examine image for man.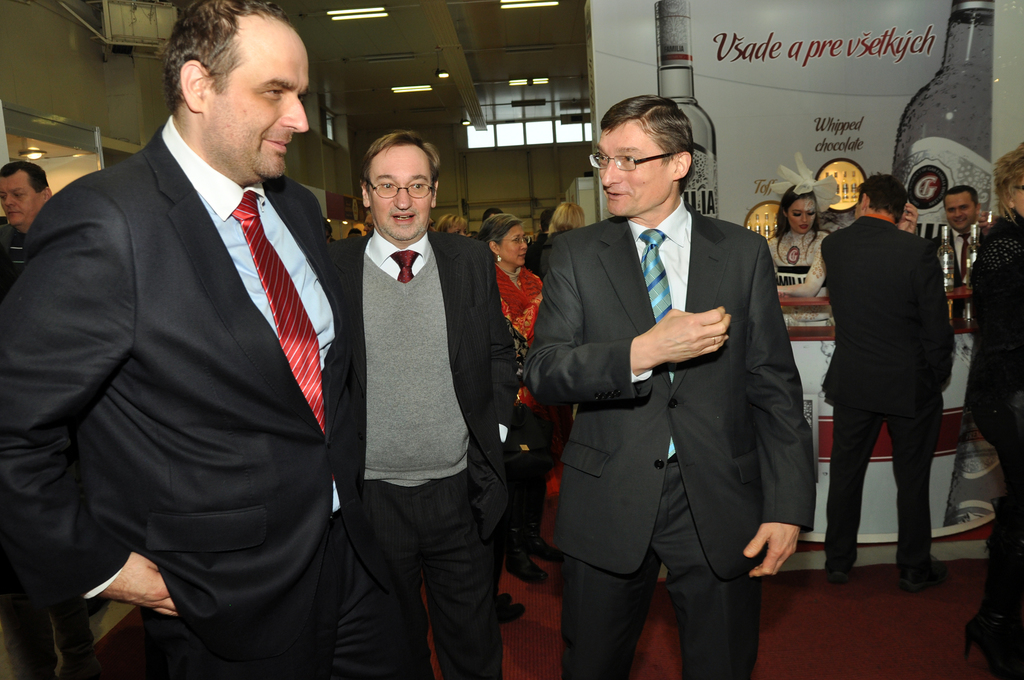
Examination result: Rect(0, 163, 51, 289).
